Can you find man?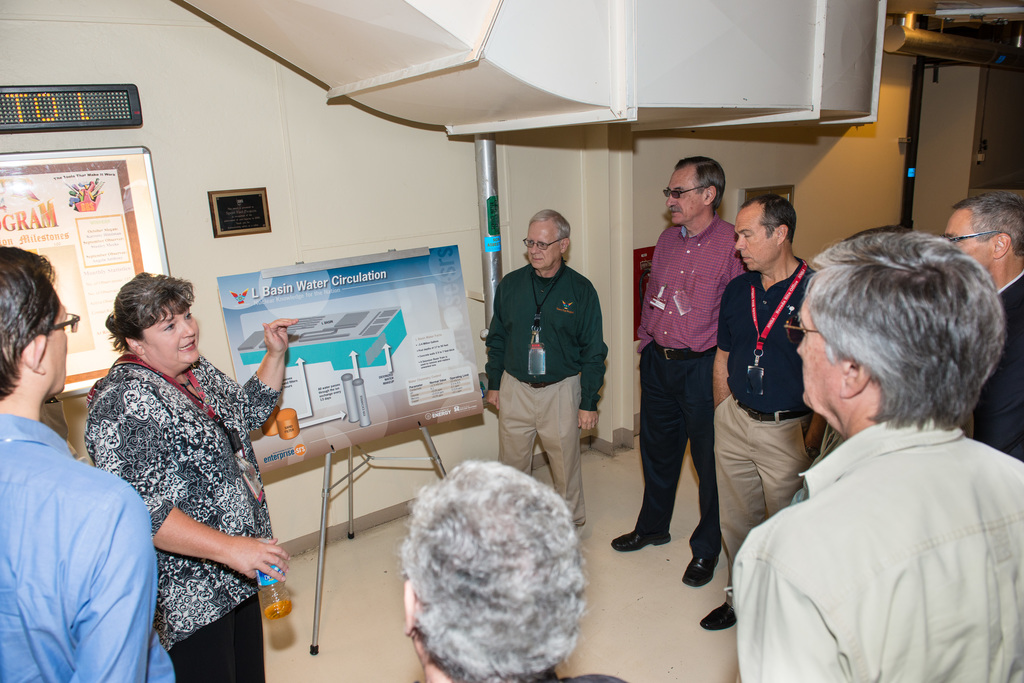
Yes, bounding box: crop(397, 460, 636, 682).
